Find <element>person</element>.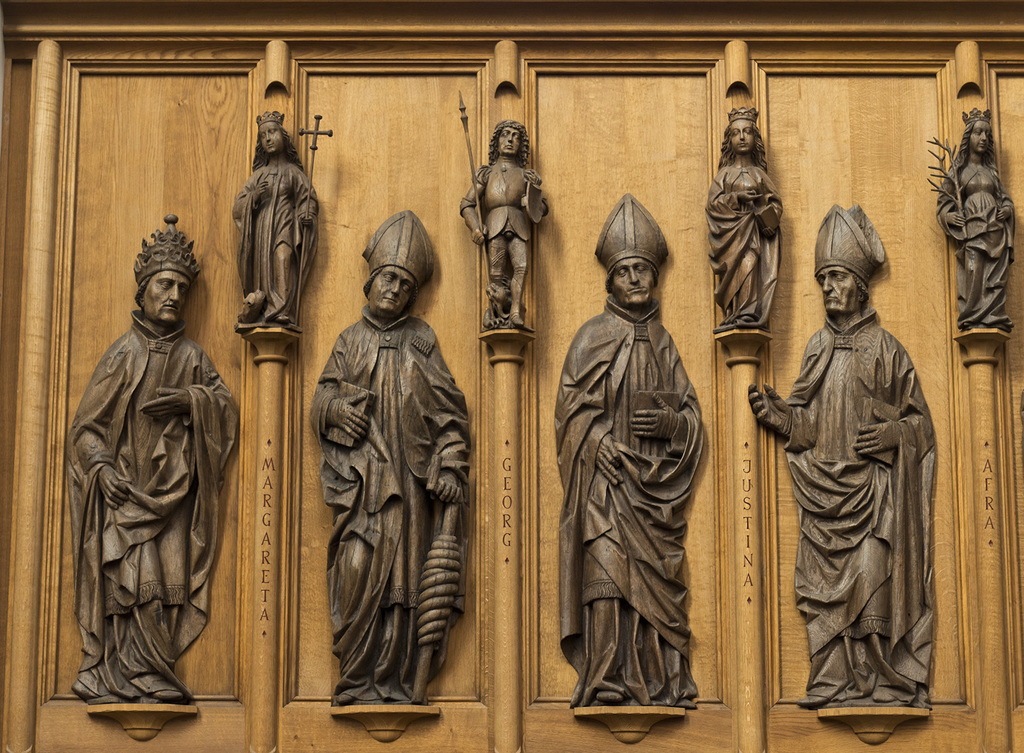
l=555, t=197, r=710, b=698.
